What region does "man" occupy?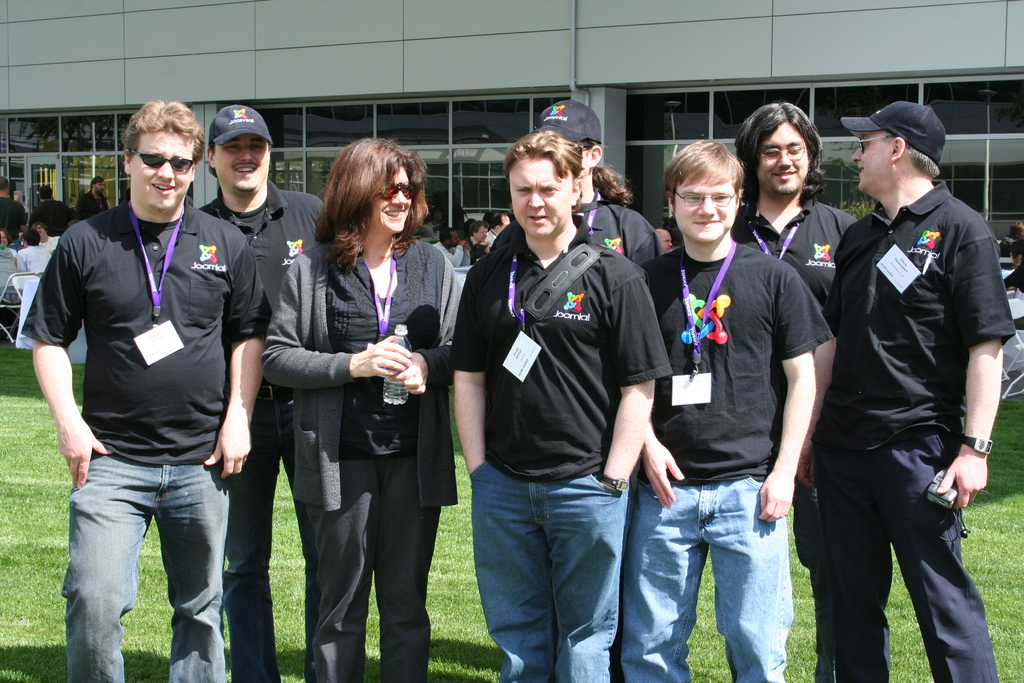
[648,136,813,682].
